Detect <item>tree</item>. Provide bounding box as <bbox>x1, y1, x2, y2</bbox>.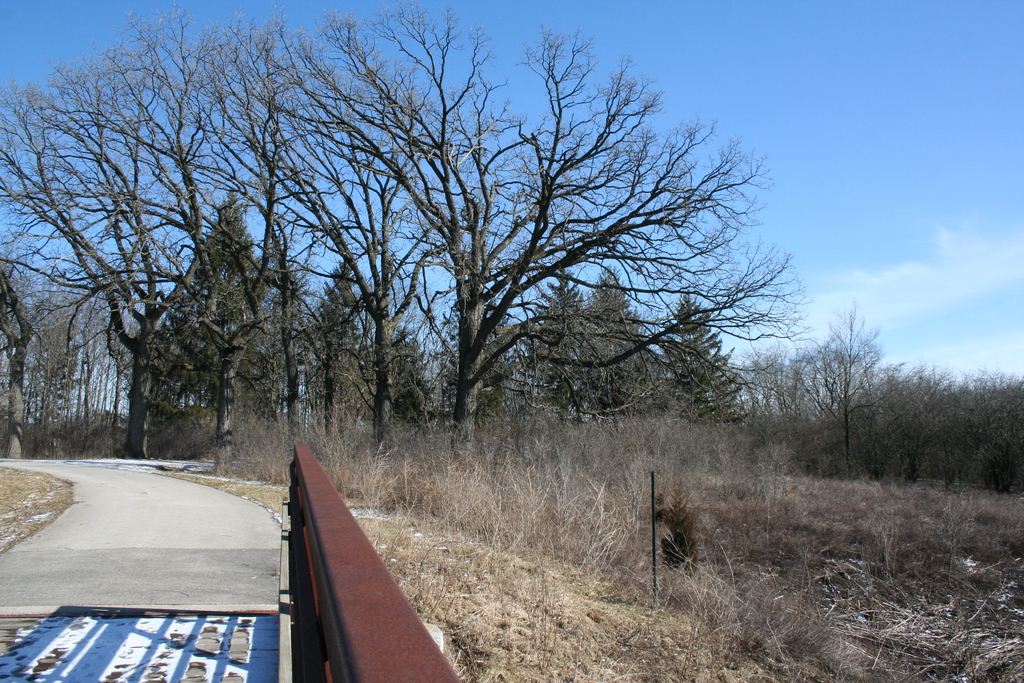
<bbox>211, 0, 810, 444</bbox>.
